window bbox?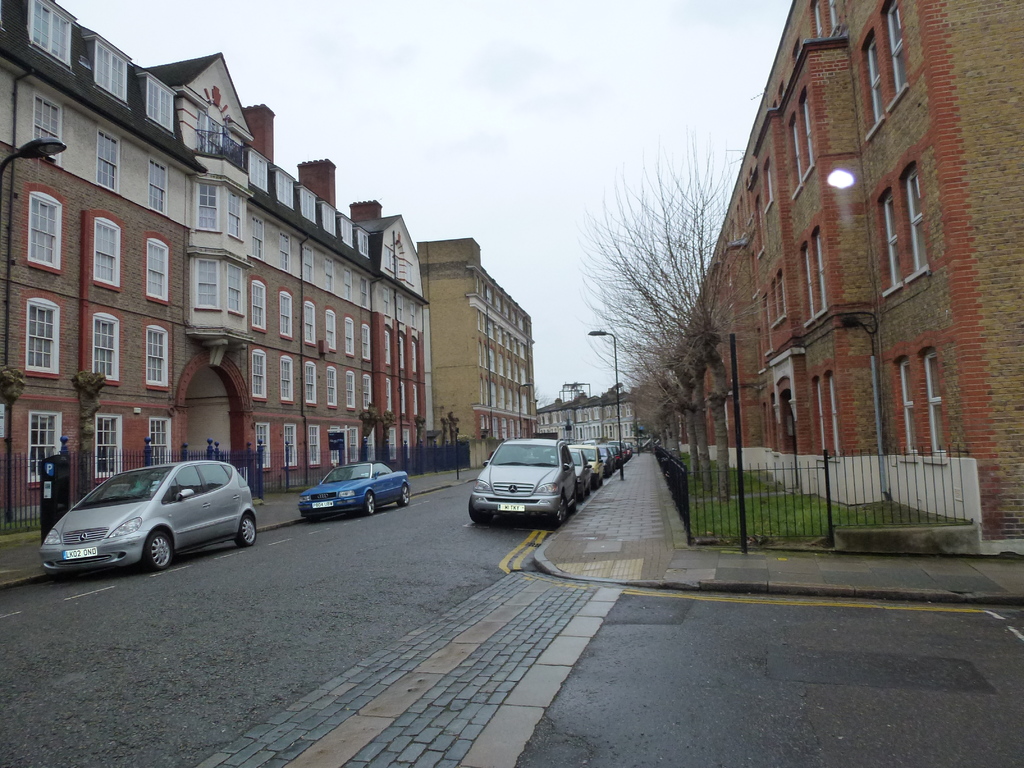
BBox(152, 415, 172, 468)
